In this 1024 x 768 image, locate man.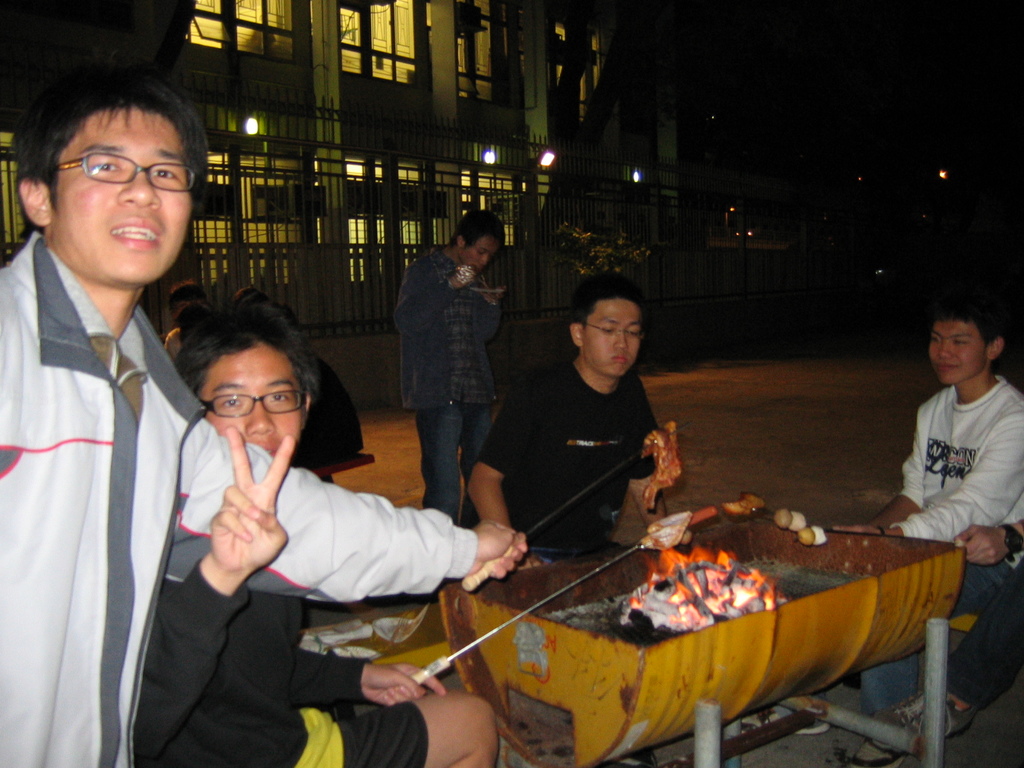
Bounding box: box(472, 275, 708, 586).
